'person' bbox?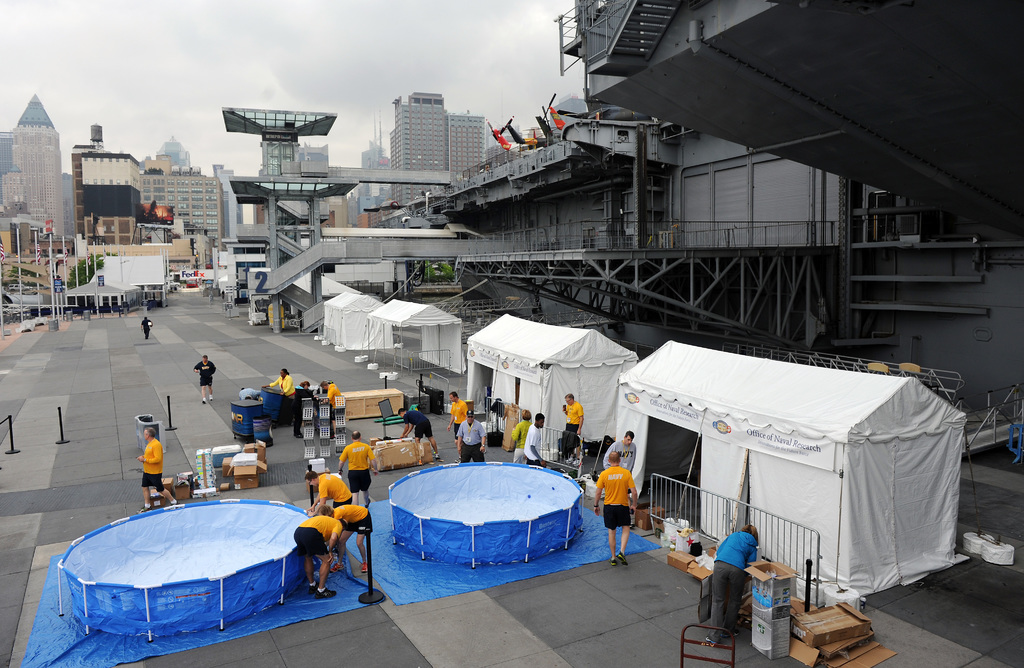
<region>524, 410, 548, 468</region>
